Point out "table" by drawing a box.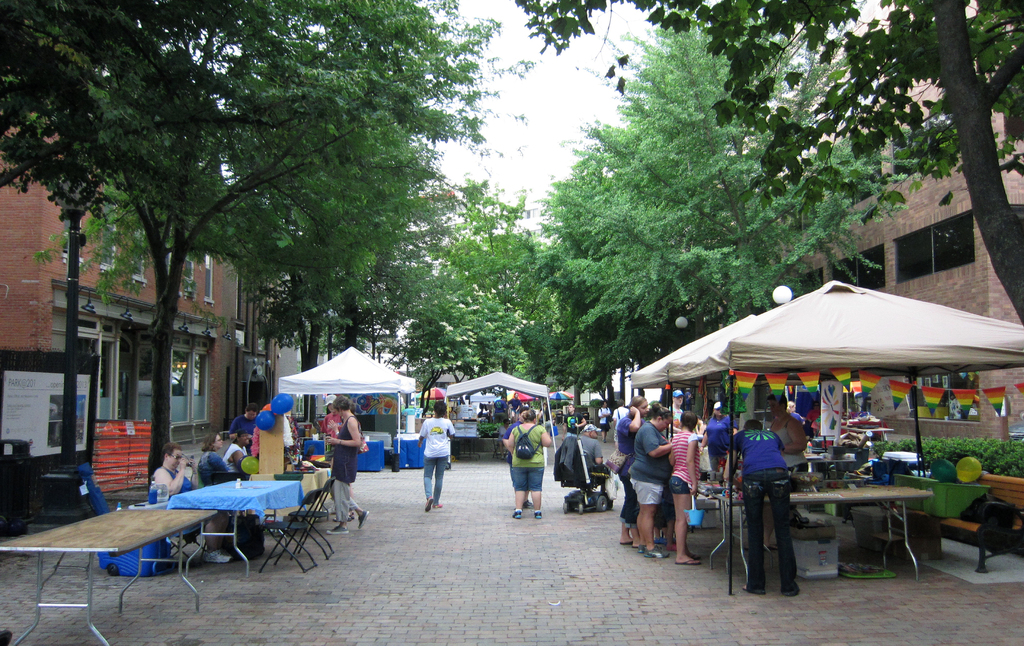
bbox=(696, 478, 937, 583).
